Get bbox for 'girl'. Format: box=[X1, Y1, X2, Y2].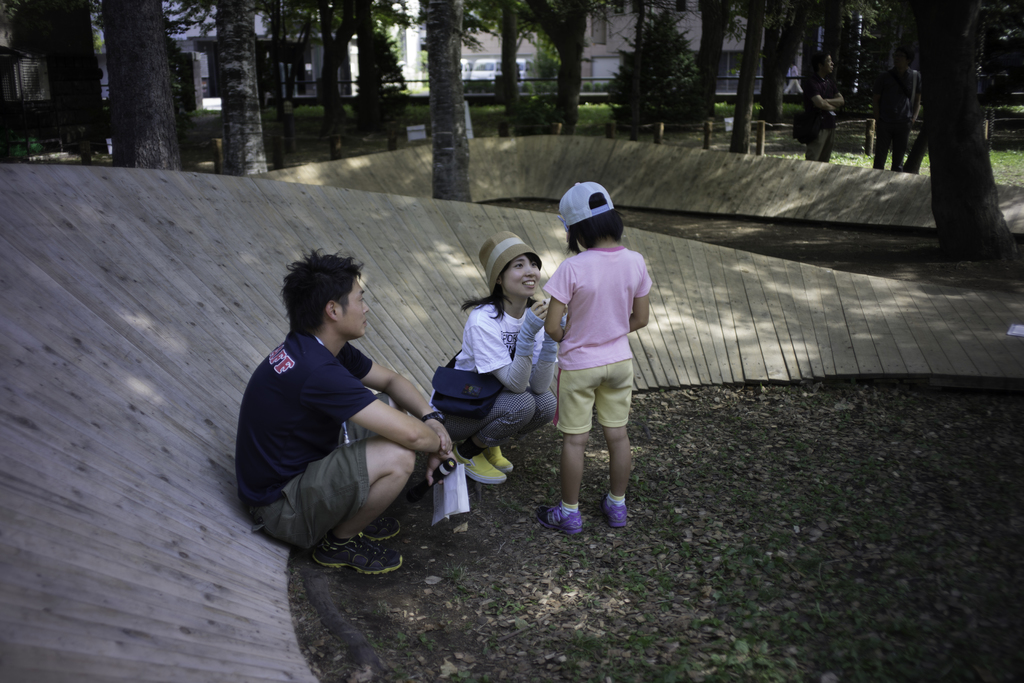
box=[429, 230, 564, 486].
